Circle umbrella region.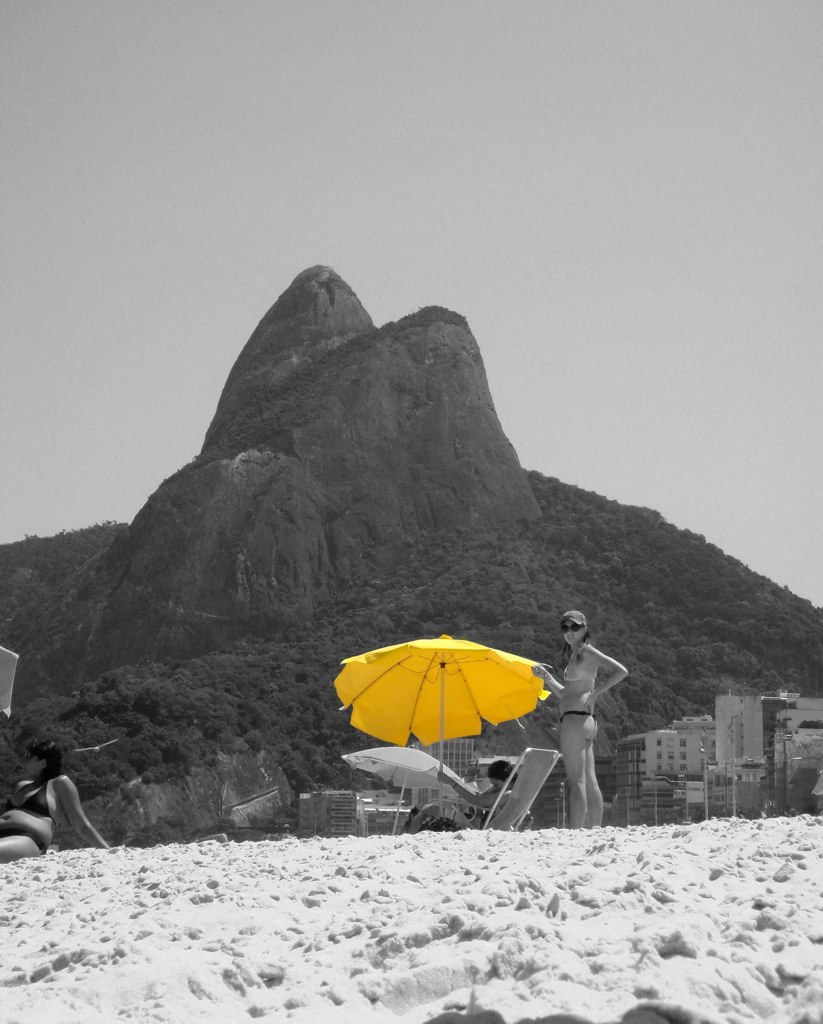
Region: rect(332, 634, 553, 773).
